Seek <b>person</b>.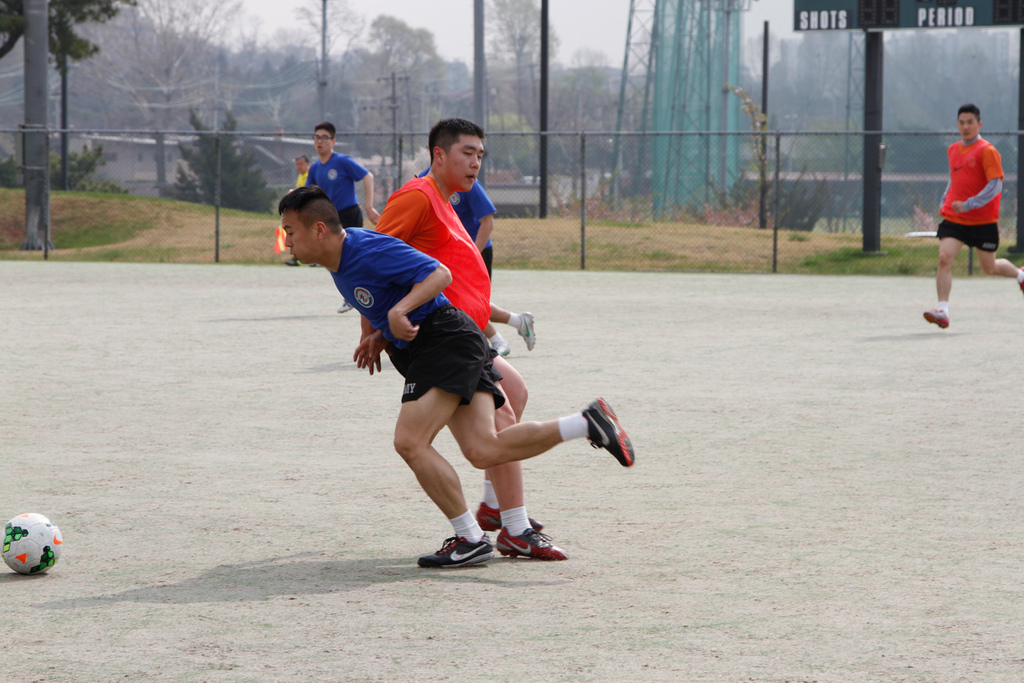
bbox(933, 84, 1015, 321).
